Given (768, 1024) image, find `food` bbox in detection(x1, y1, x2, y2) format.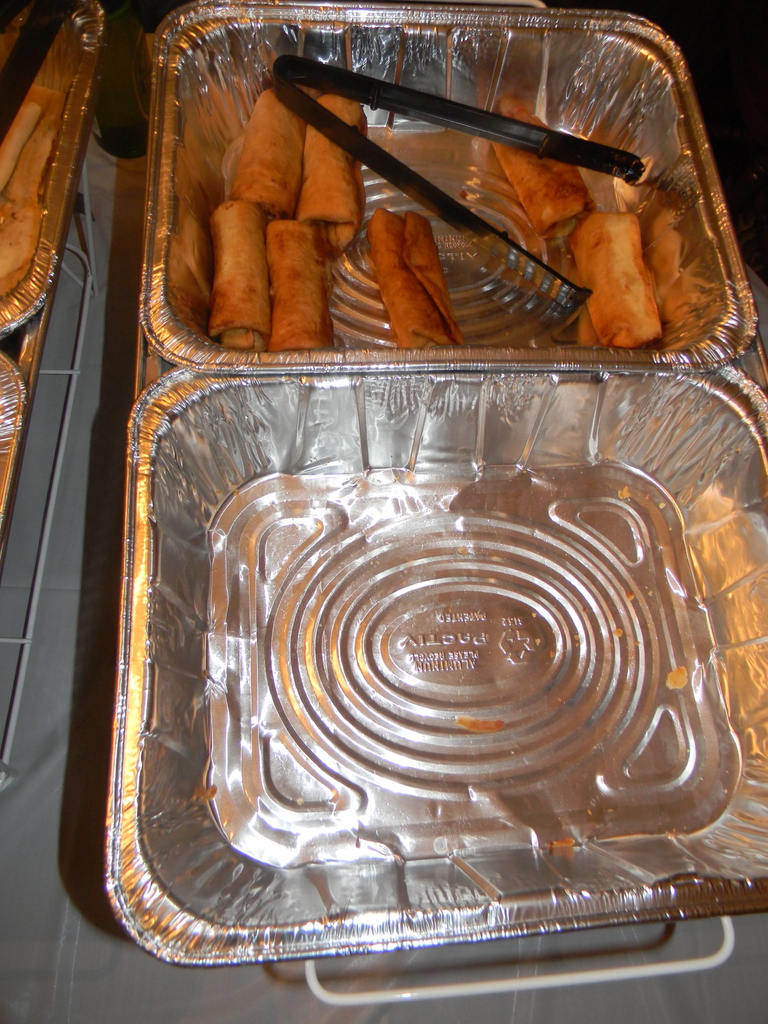
detection(207, 196, 275, 345).
